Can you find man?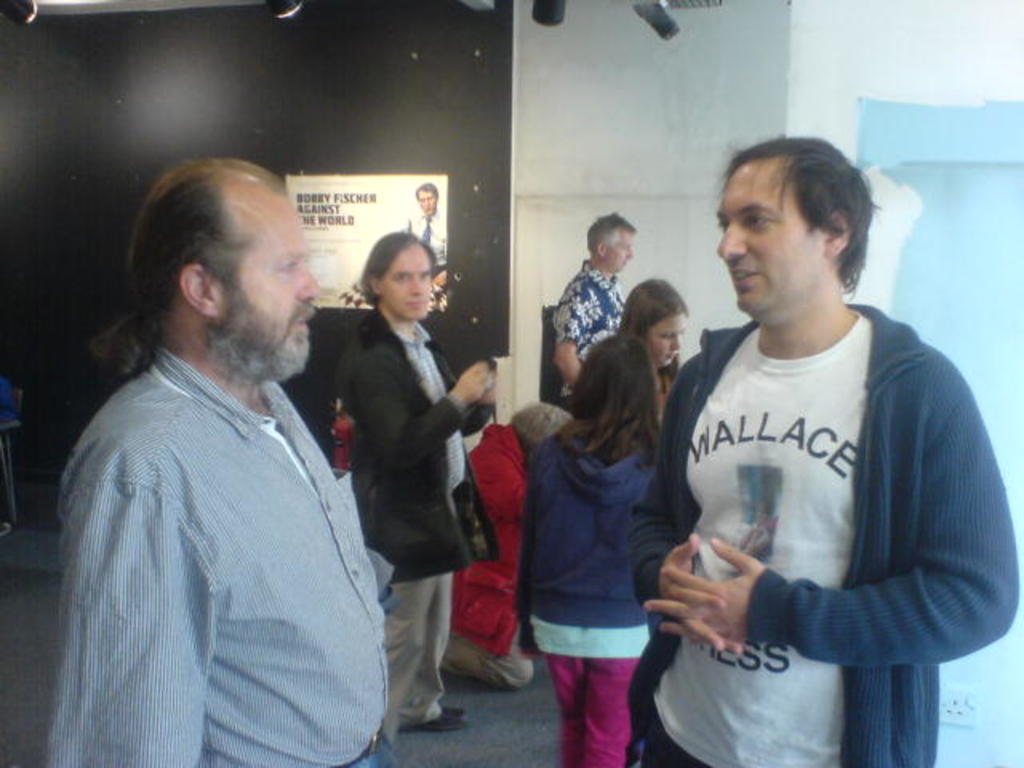
Yes, bounding box: box(46, 126, 430, 766).
